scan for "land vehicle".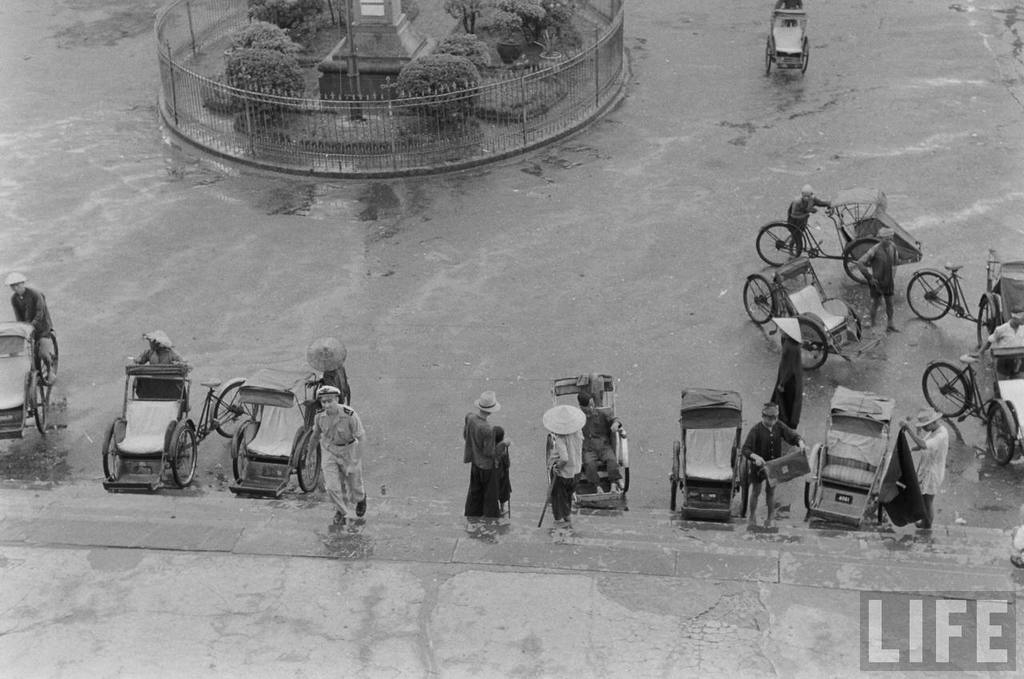
Scan result: 742 264 866 367.
